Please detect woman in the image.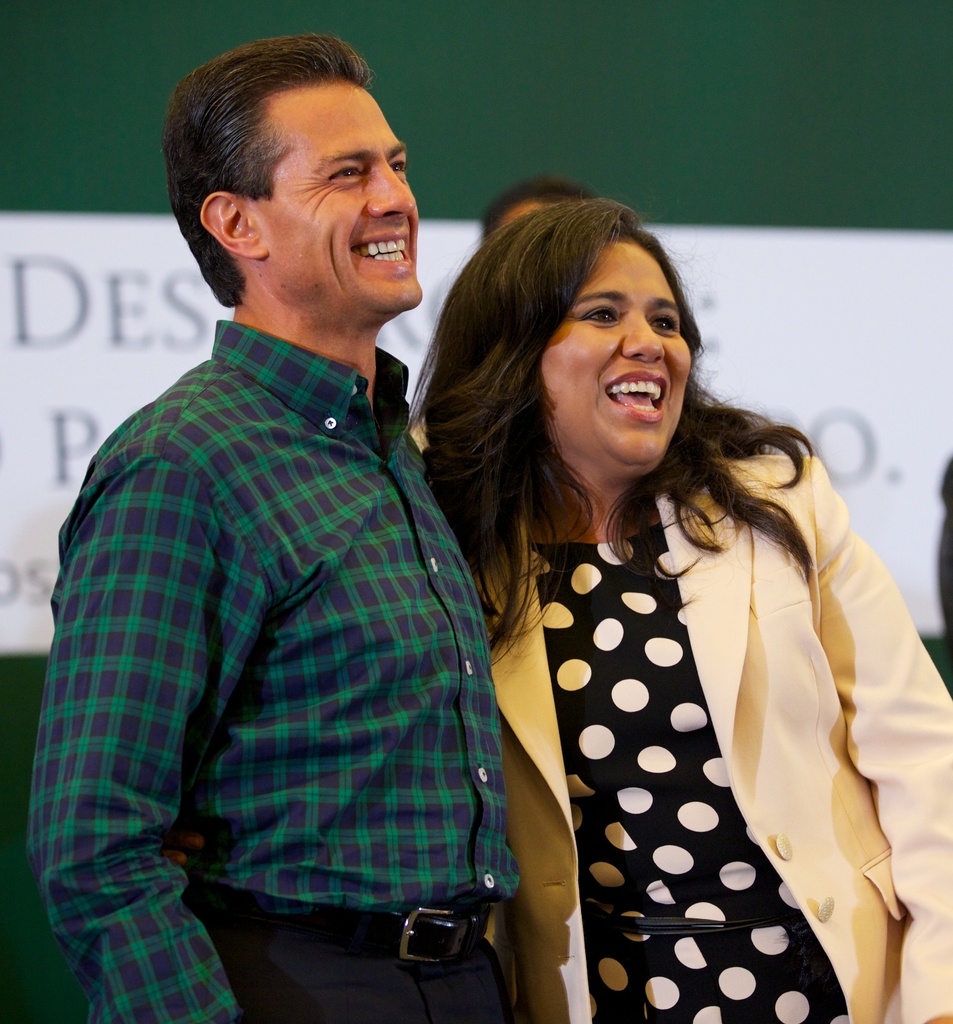
385,175,776,989.
